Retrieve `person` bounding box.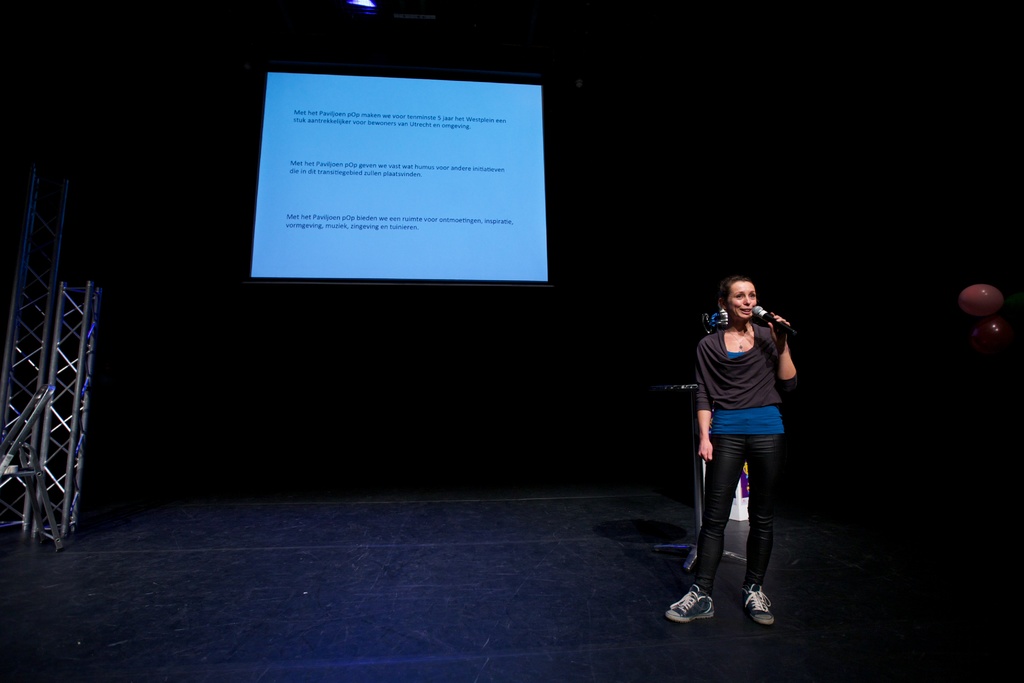
Bounding box: crop(697, 268, 810, 618).
